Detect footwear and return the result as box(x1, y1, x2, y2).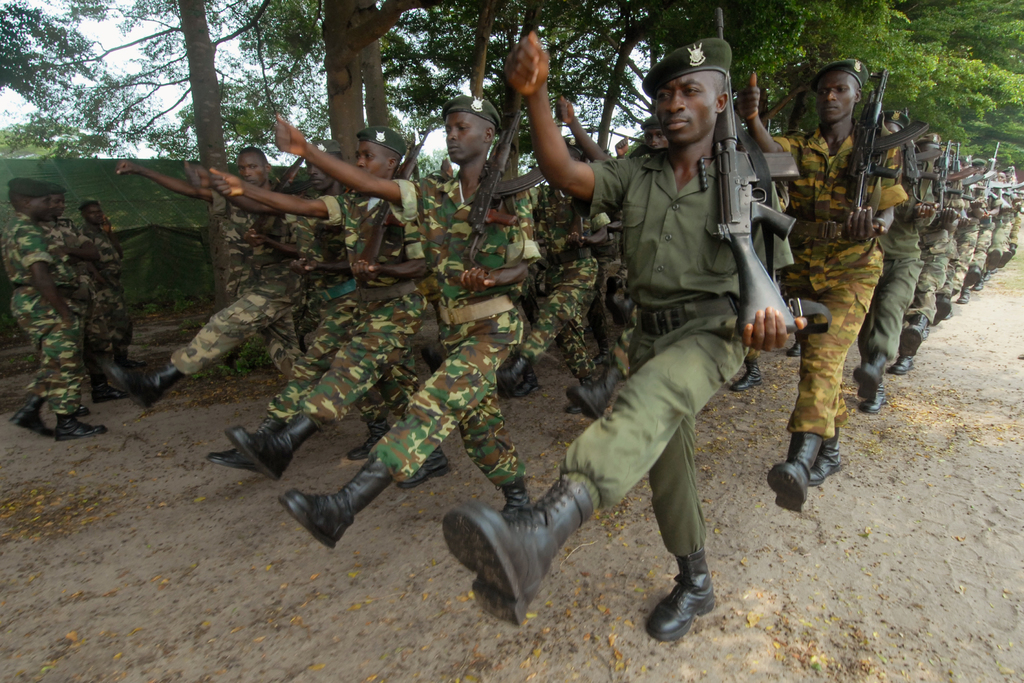
box(852, 349, 885, 409).
